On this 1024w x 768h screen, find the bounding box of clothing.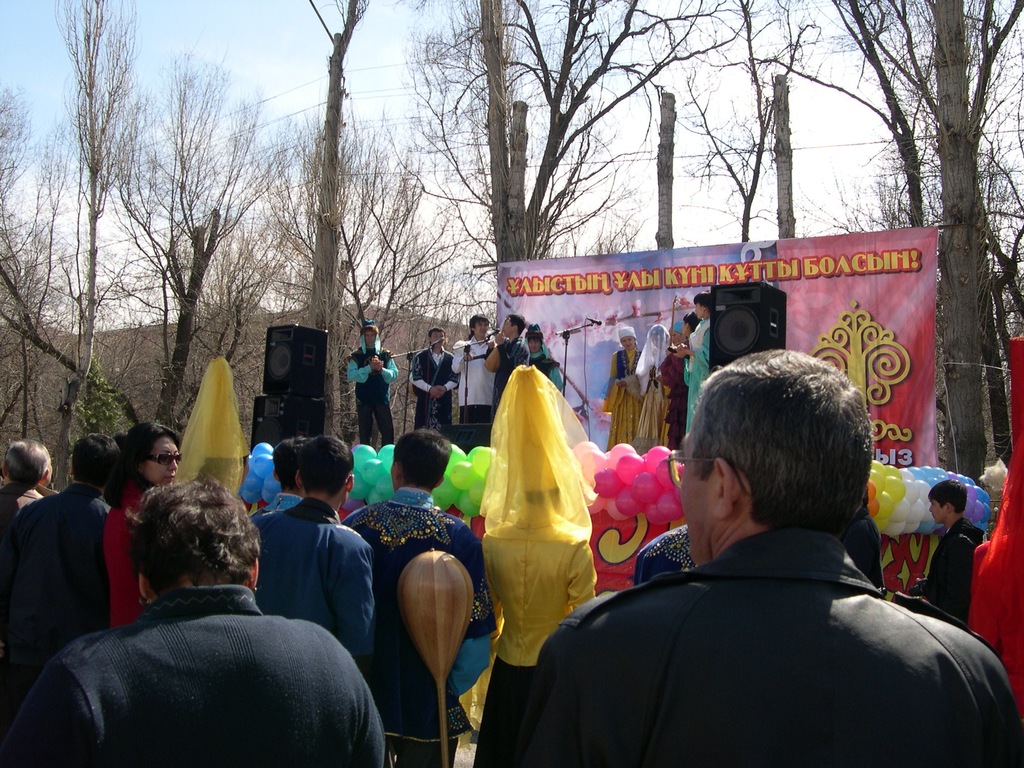
Bounding box: BBox(591, 326, 647, 447).
